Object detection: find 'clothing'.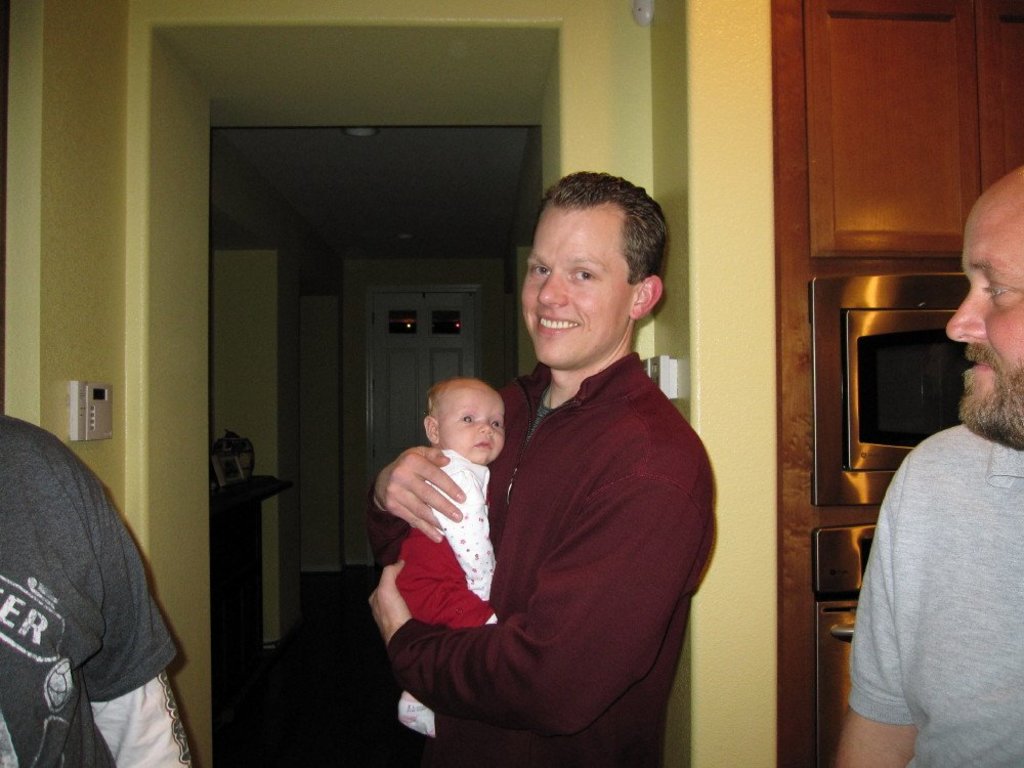
rect(847, 421, 1023, 767).
